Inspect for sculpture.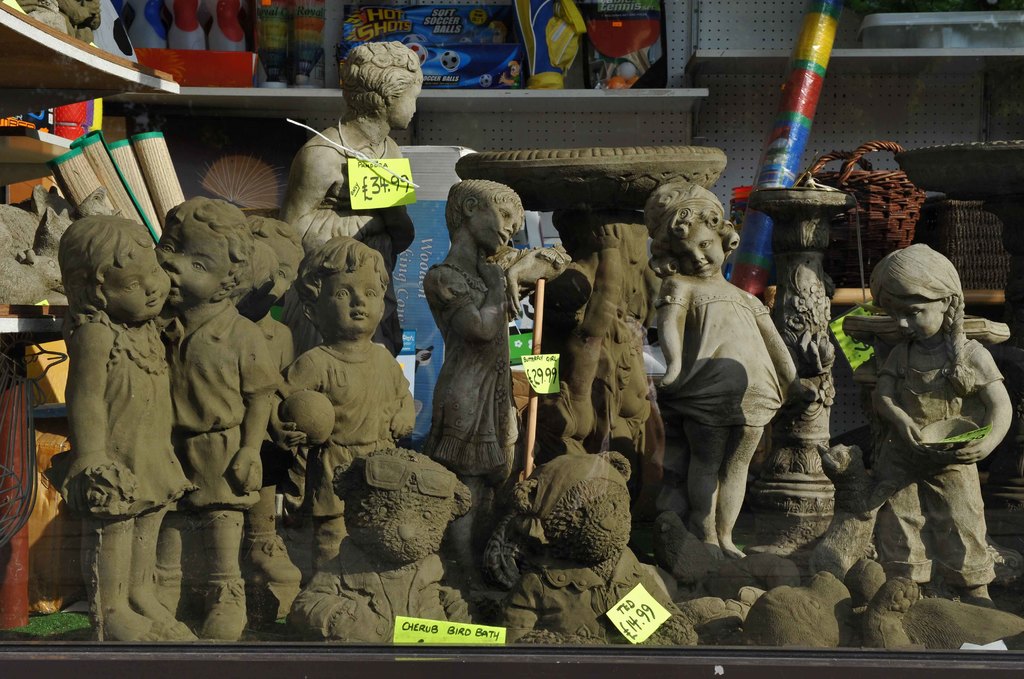
Inspection: (151, 200, 277, 637).
